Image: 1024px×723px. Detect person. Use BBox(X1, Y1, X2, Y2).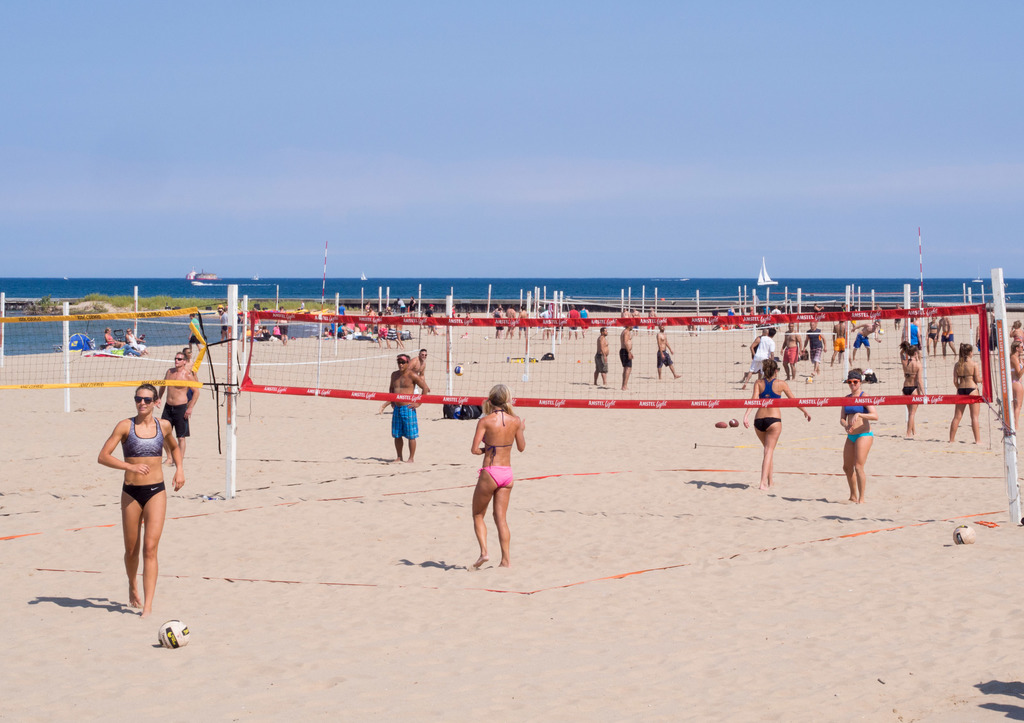
BBox(660, 317, 684, 379).
